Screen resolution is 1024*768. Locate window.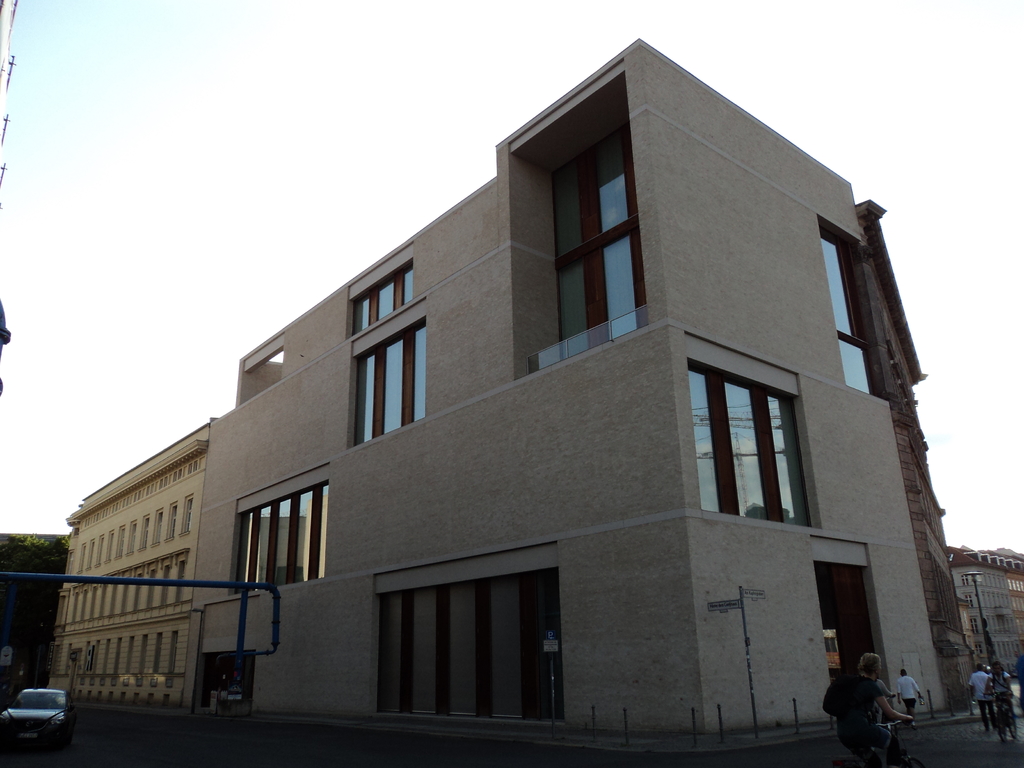
x1=93, y1=534, x2=107, y2=569.
